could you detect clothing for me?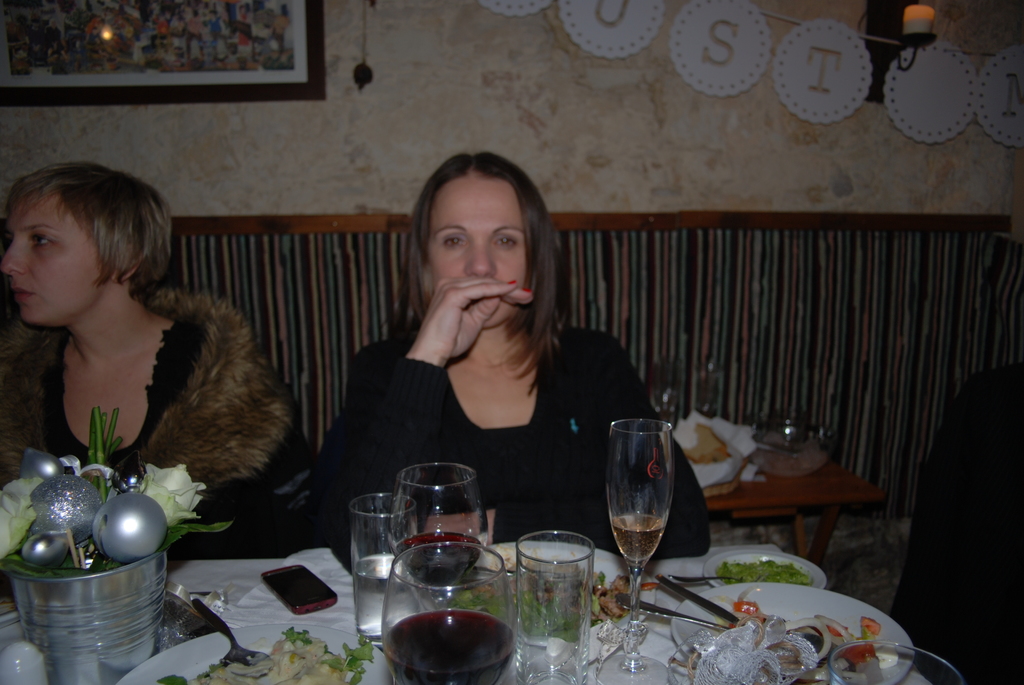
Detection result: [309,321,707,556].
